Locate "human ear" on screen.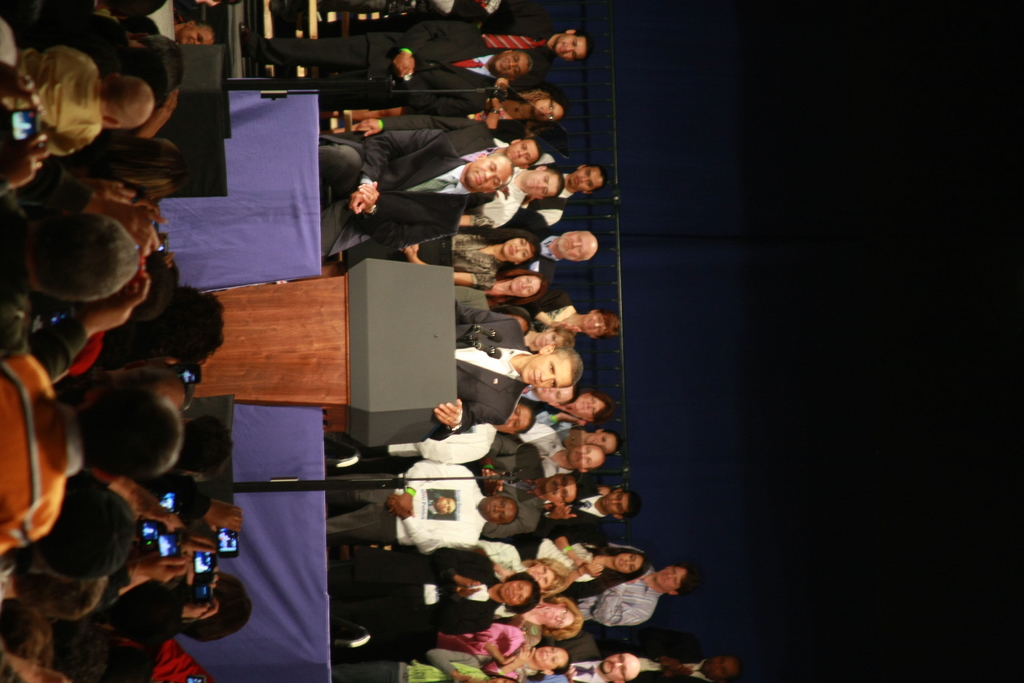
On screen at left=555, top=501, right=568, bottom=509.
